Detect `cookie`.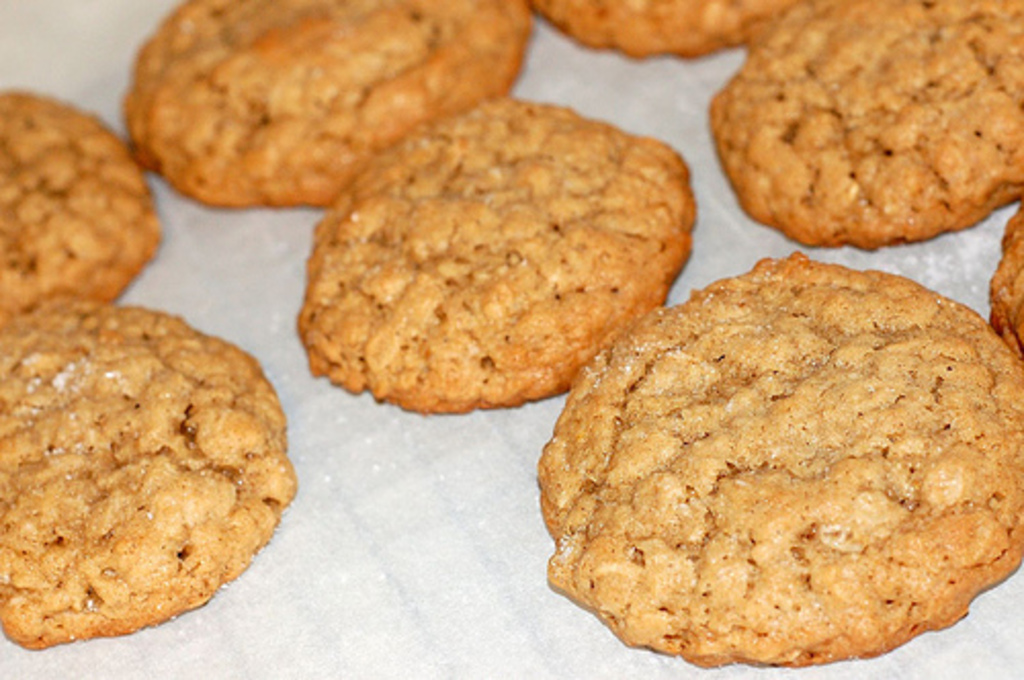
Detected at region(702, 0, 1022, 254).
